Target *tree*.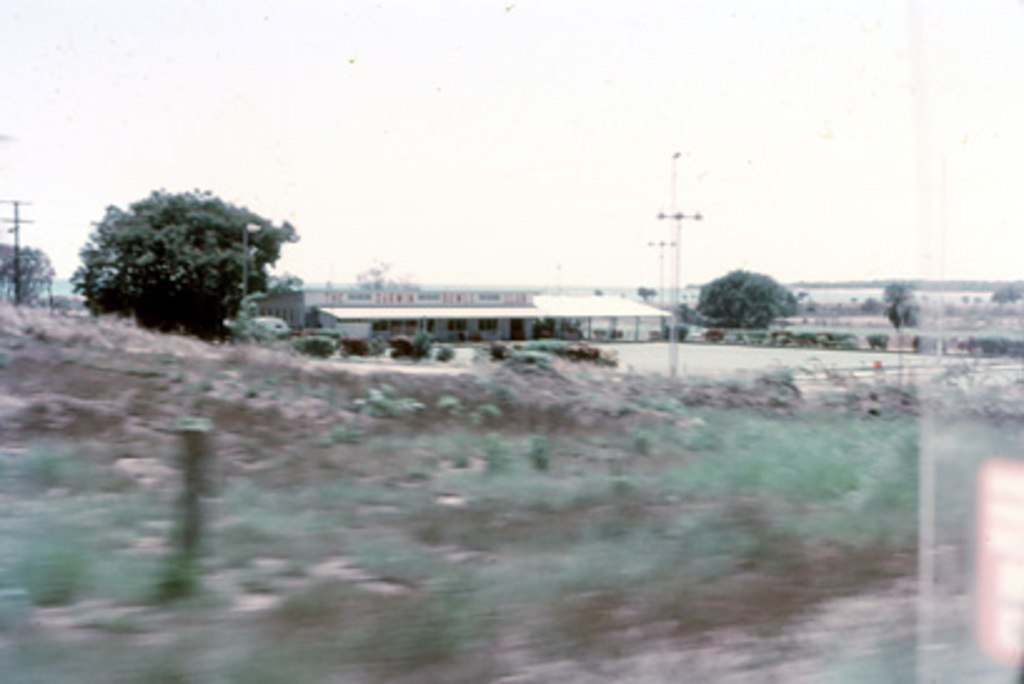
Target region: 879/281/916/333.
